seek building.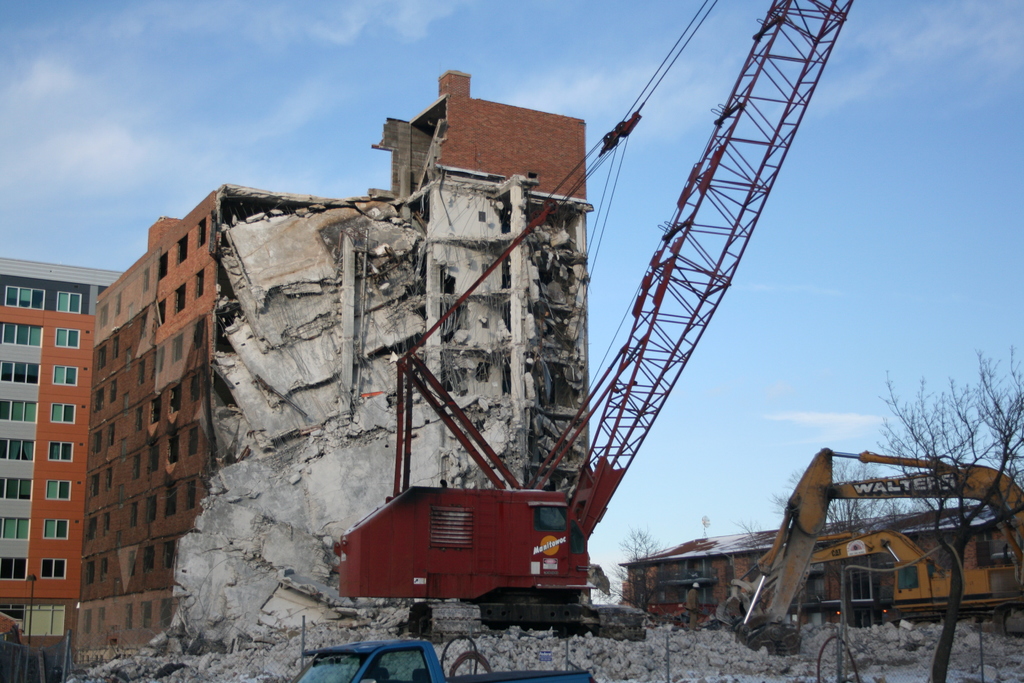
<box>79,68,639,651</box>.
